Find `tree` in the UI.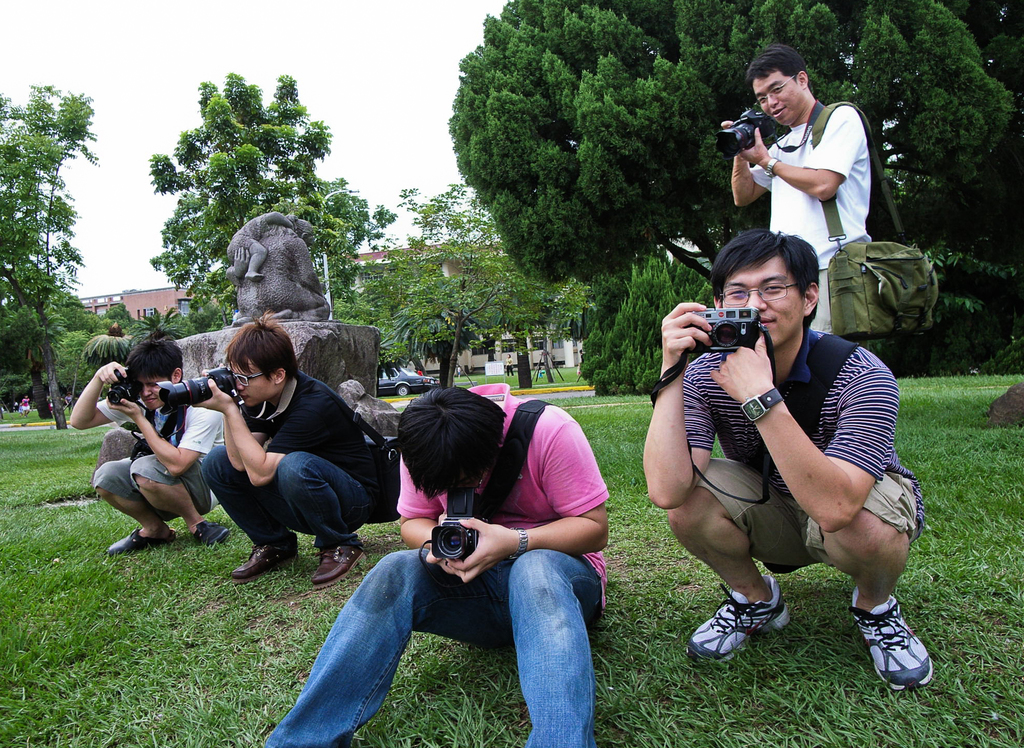
UI element at bbox=[588, 0, 812, 407].
